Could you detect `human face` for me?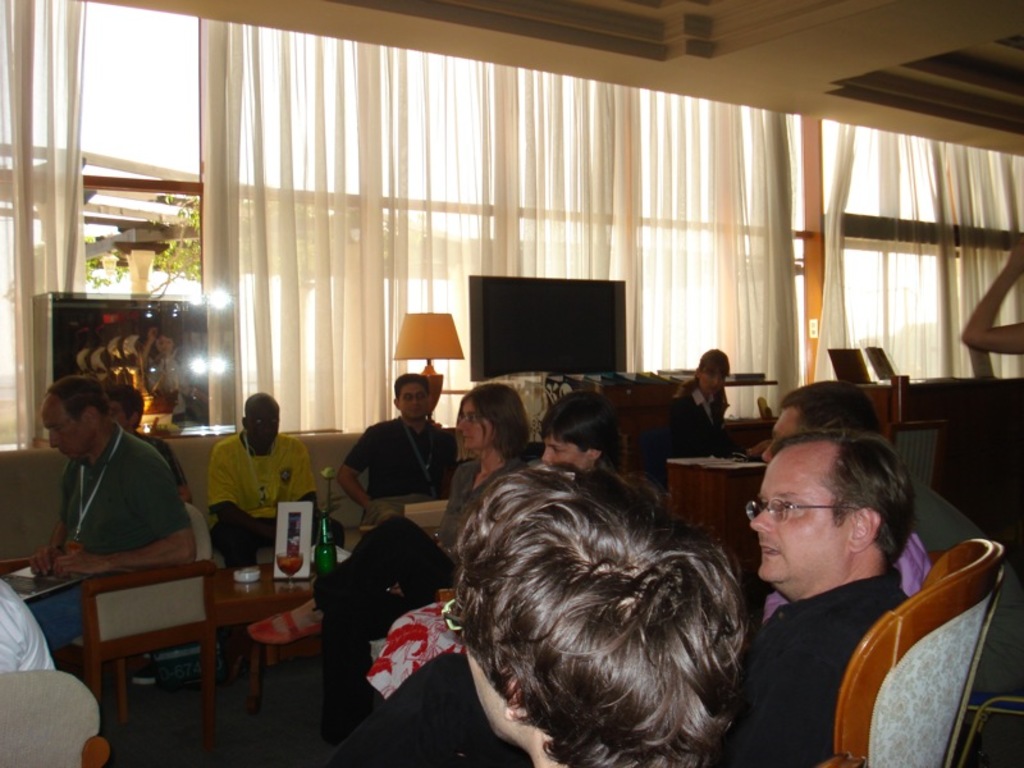
Detection result: 44 410 88 463.
